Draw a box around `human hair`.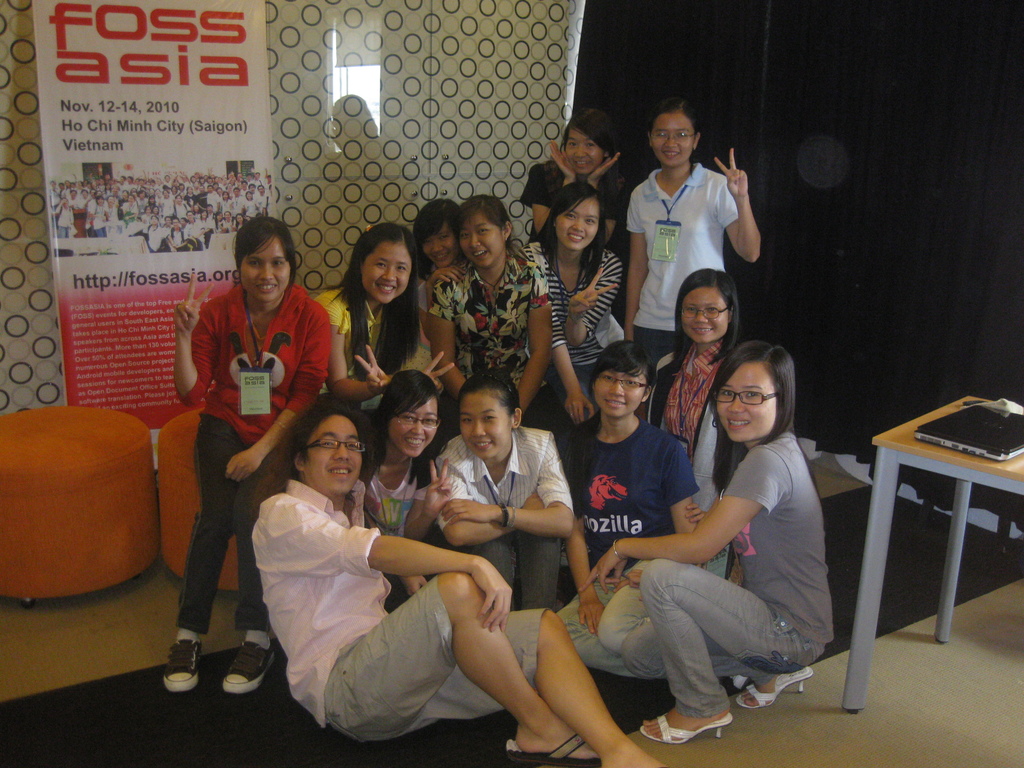
<bbox>447, 194, 518, 253</bbox>.
